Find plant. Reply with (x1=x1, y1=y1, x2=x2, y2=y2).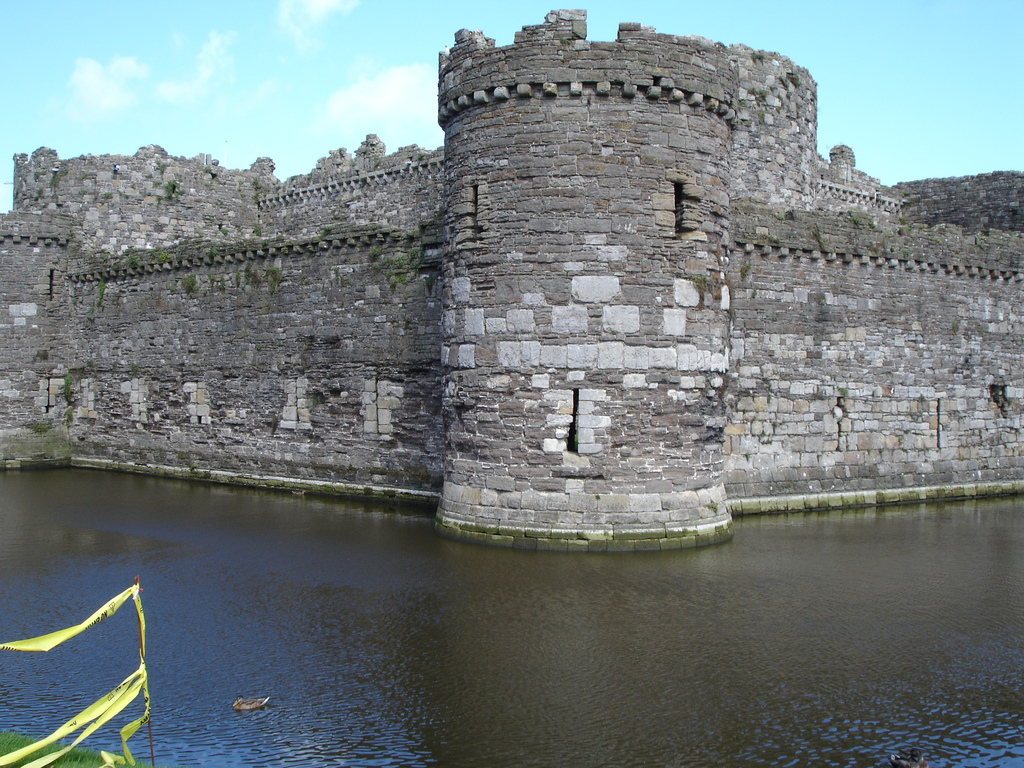
(x1=686, y1=278, x2=707, y2=303).
